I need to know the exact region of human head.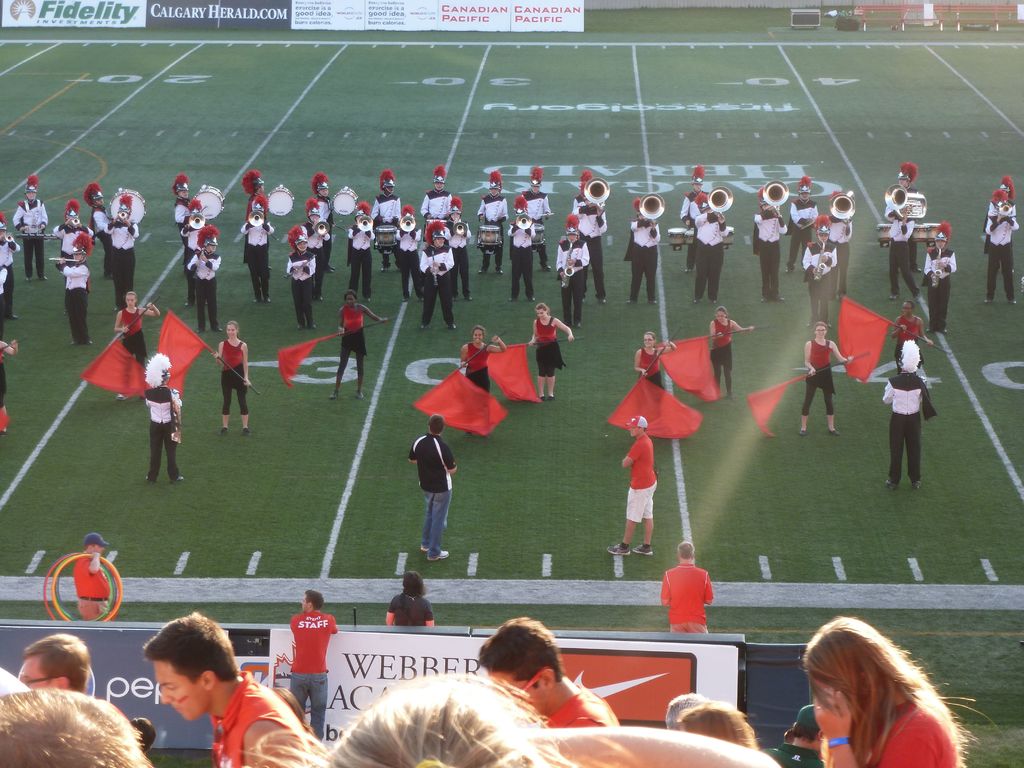
Region: rect(450, 206, 461, 223).
